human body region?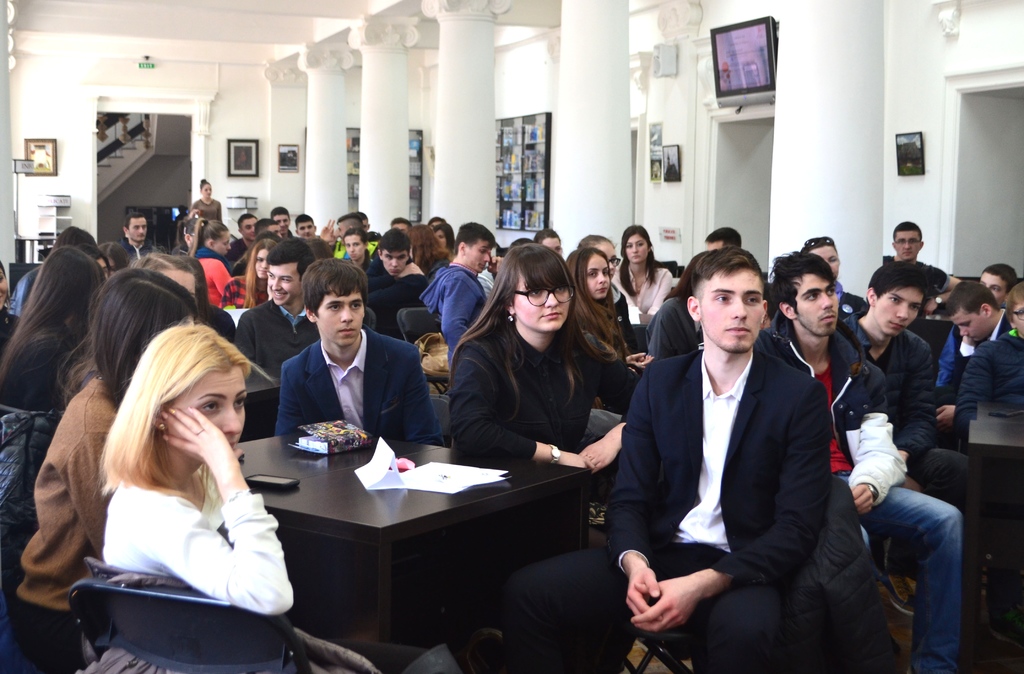
57 323 296 650
